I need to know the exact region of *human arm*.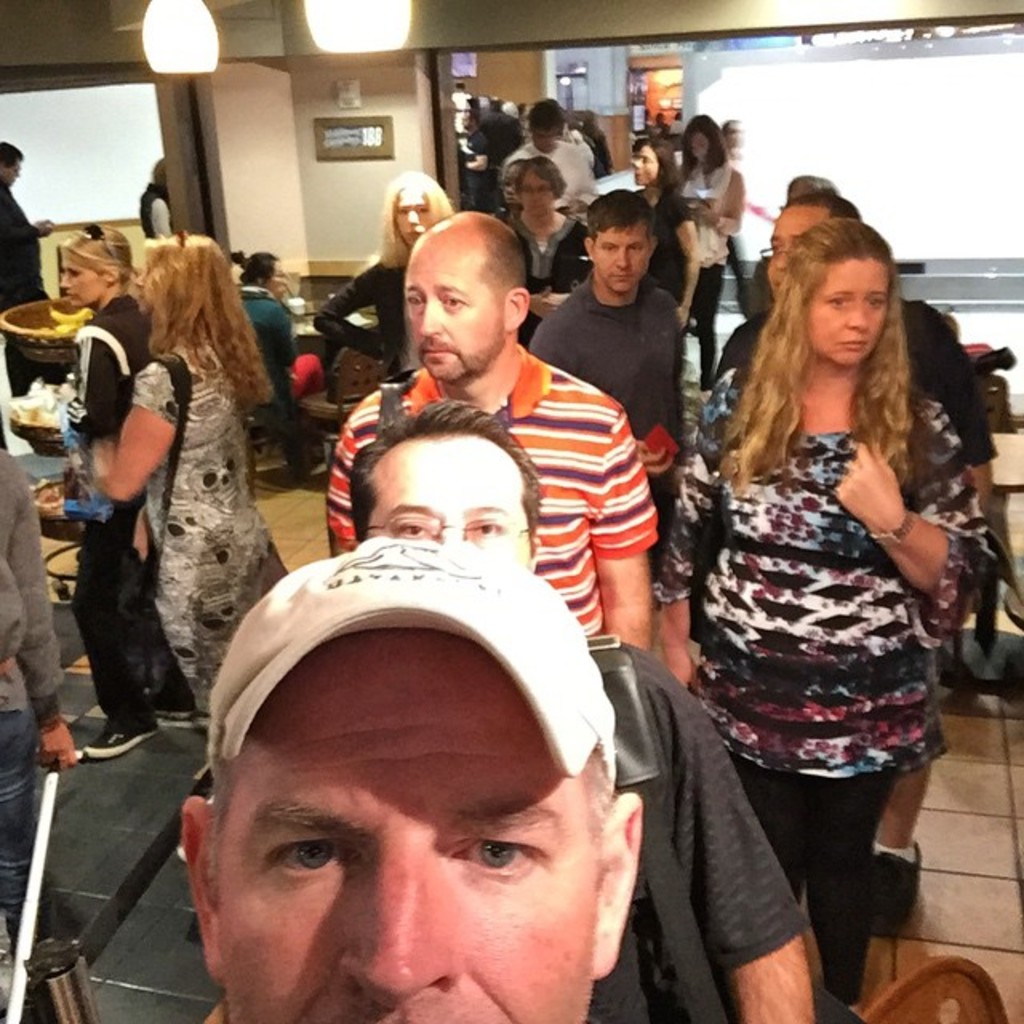
Region: box(538, 323, 579, 360).
